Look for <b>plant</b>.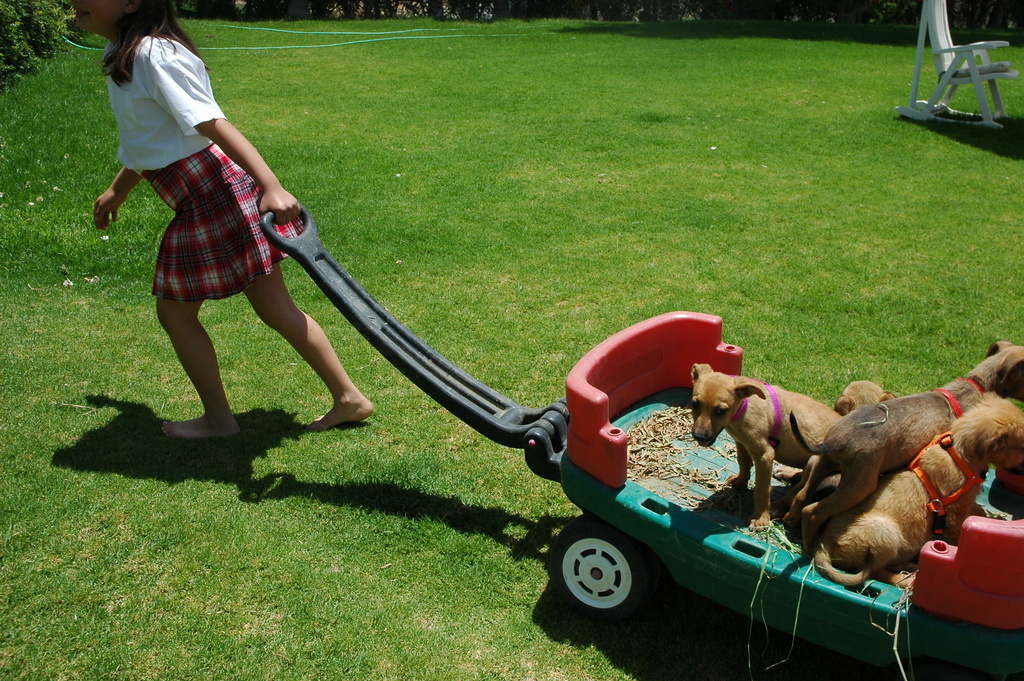
Found: pyautogui.locateOnScreen(470, 0, 500, 22).
